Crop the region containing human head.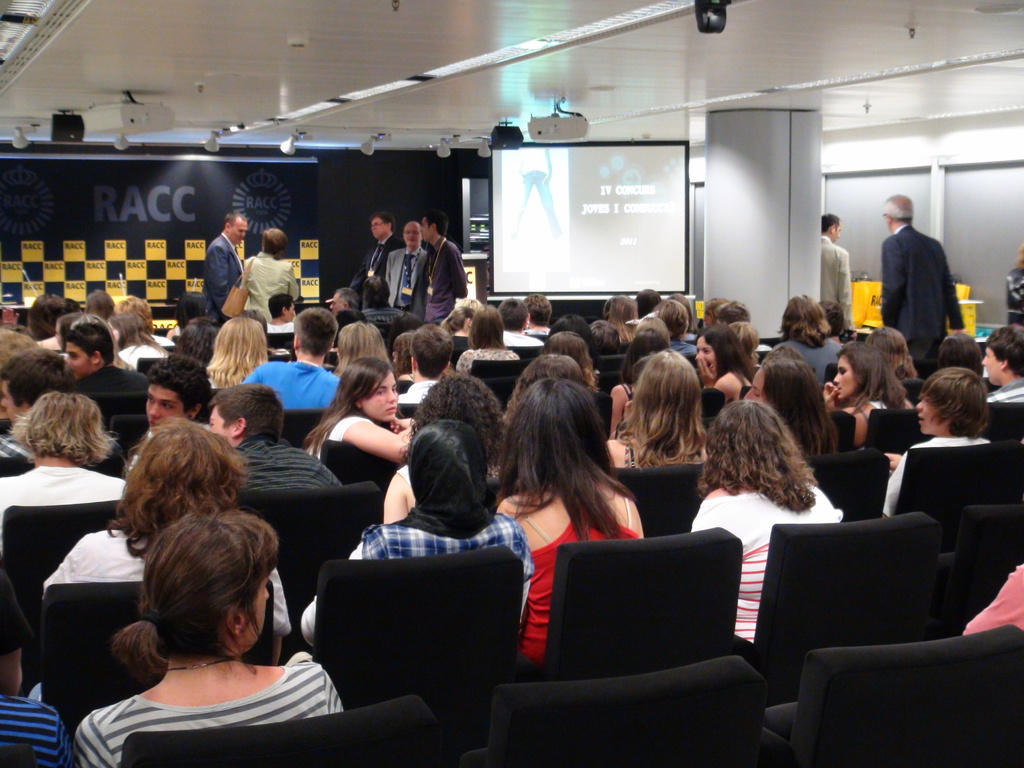
Crop region: x1=467, y1=308, x2=507, y2=351.
